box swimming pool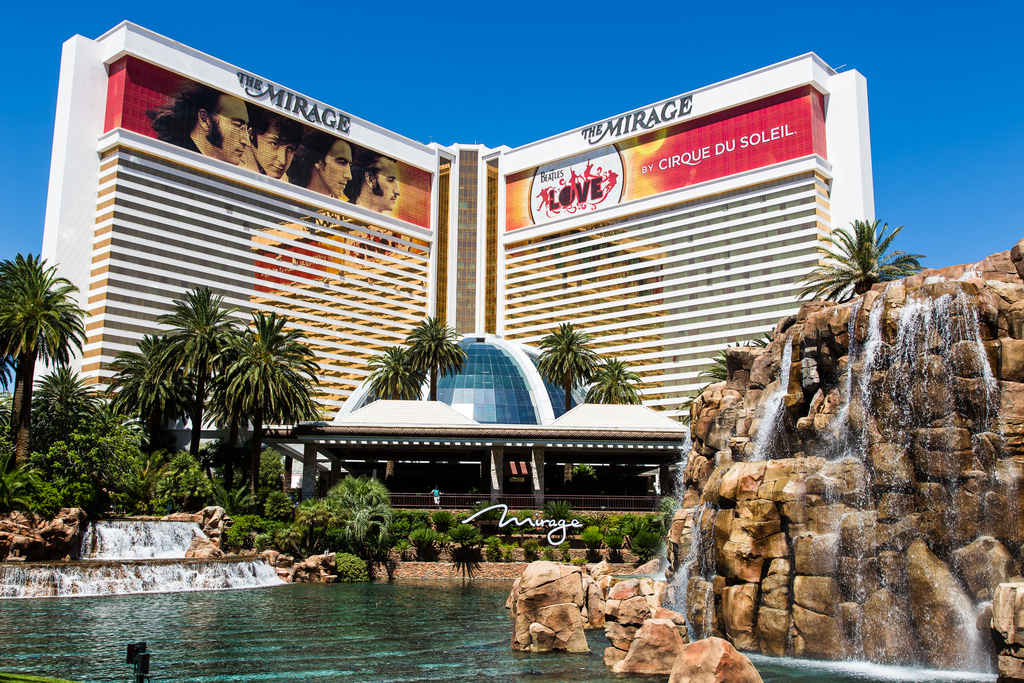
crop(0, 577, 1015, 682)
